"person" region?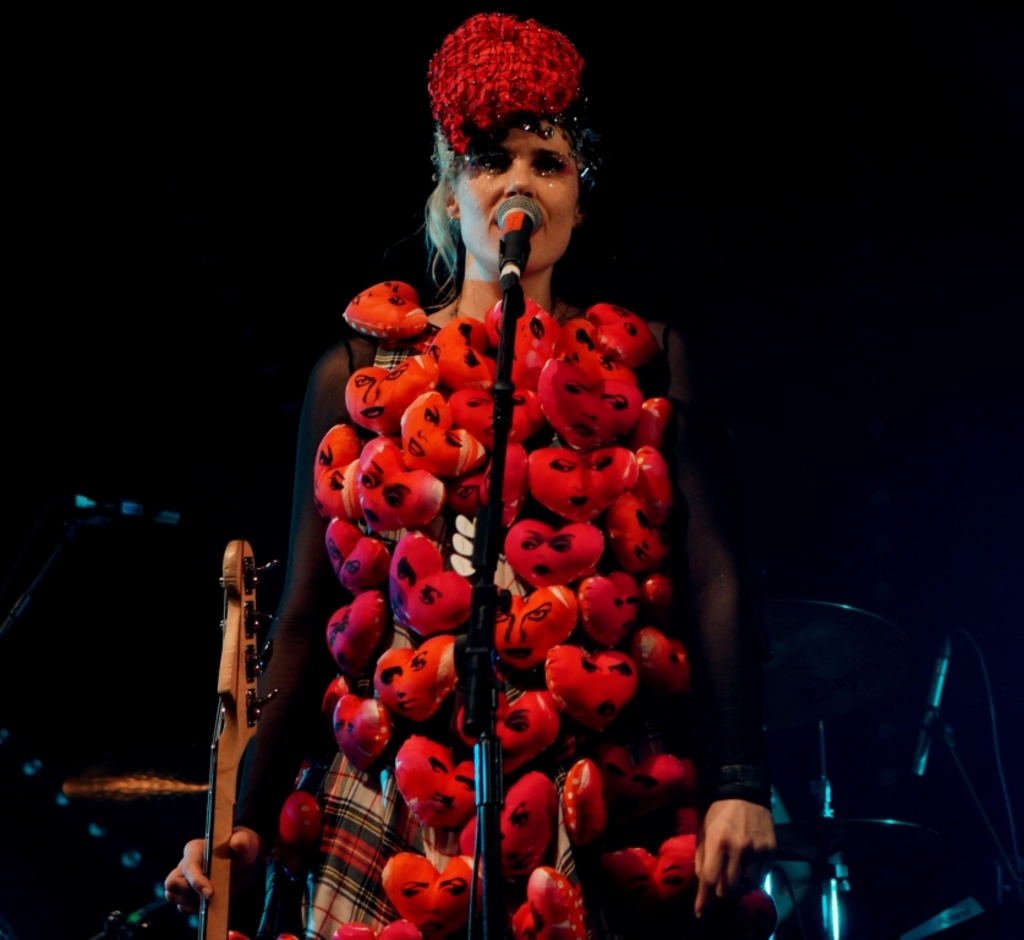
BBox(237, 72, 697, 916)
